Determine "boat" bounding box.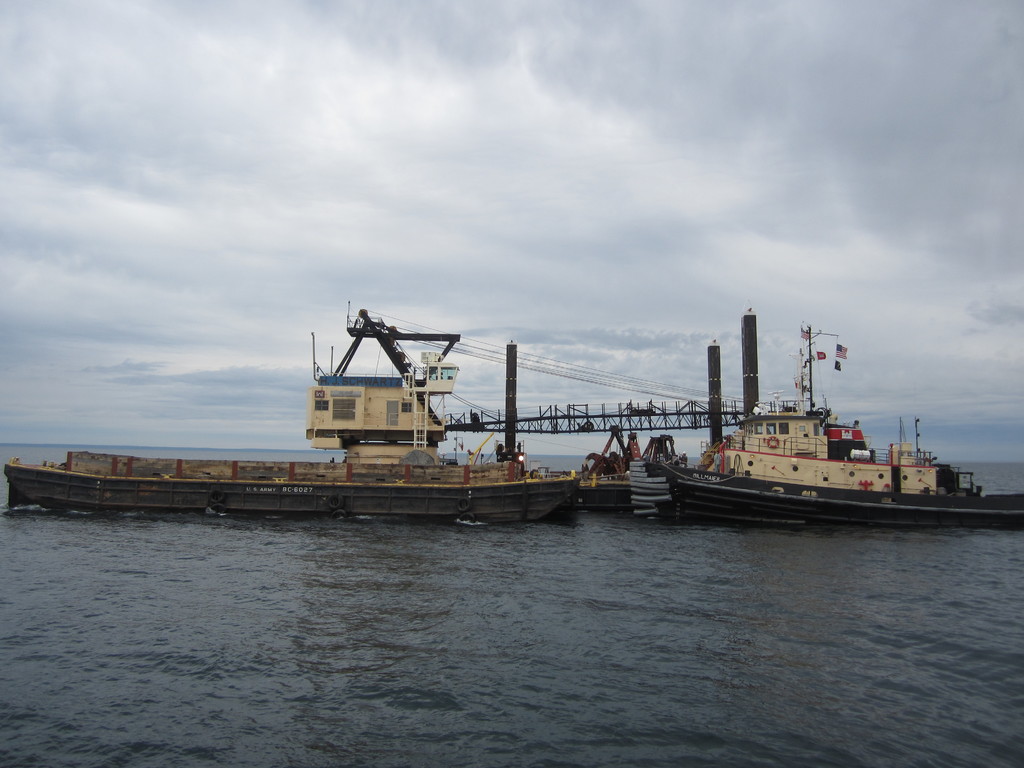
Determined: 641:326:1012:520.
